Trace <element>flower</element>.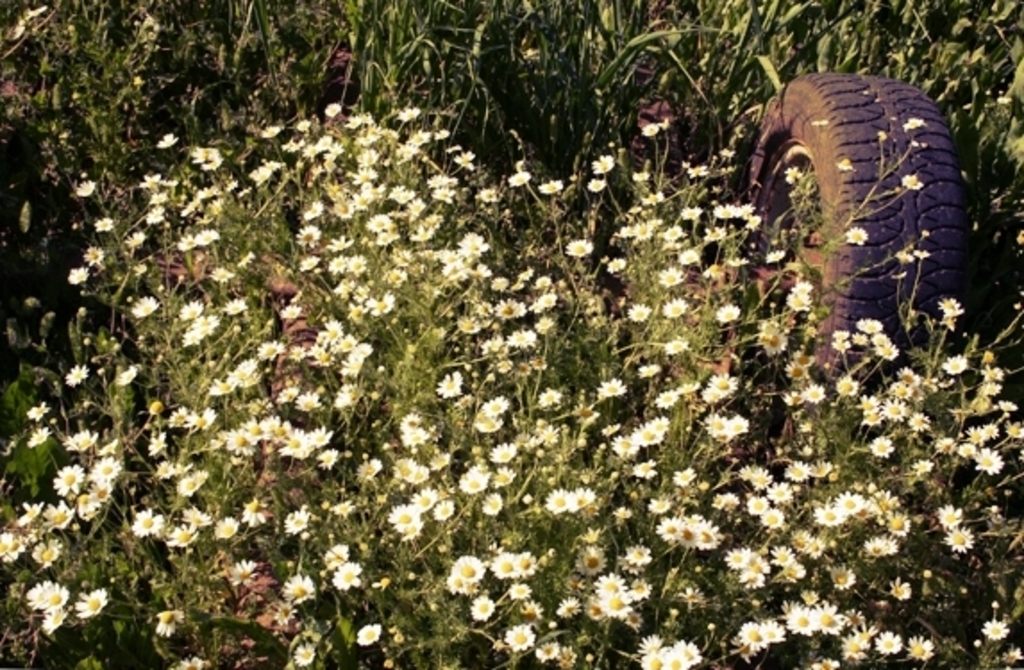
Traced to (20,586,104,647).
